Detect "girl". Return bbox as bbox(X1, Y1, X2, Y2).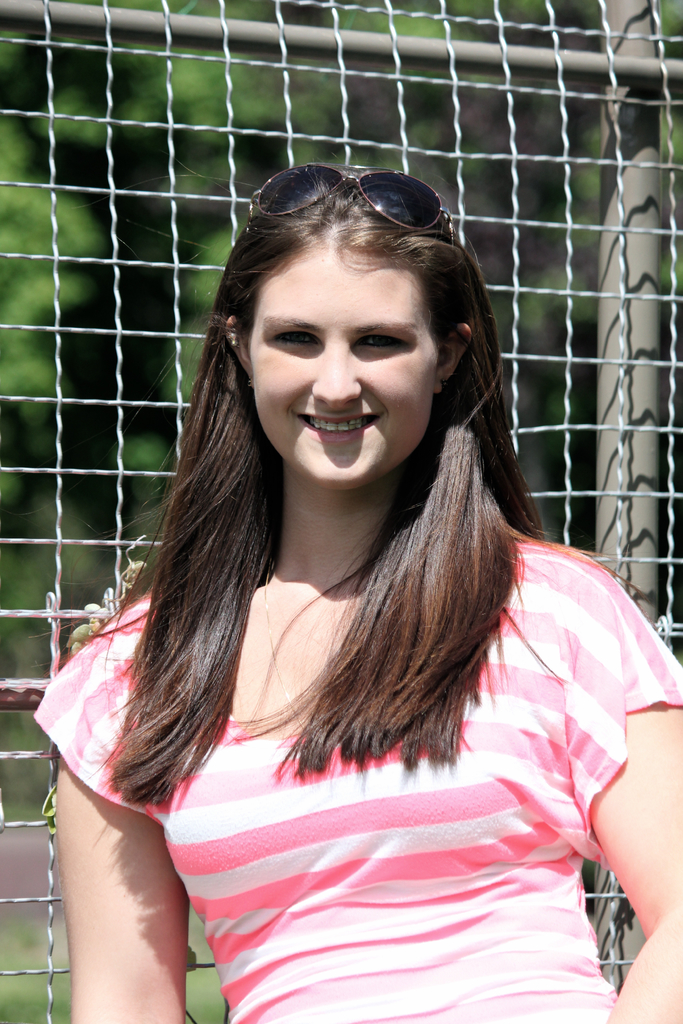
bbox(29, 163, 680, 1023).
